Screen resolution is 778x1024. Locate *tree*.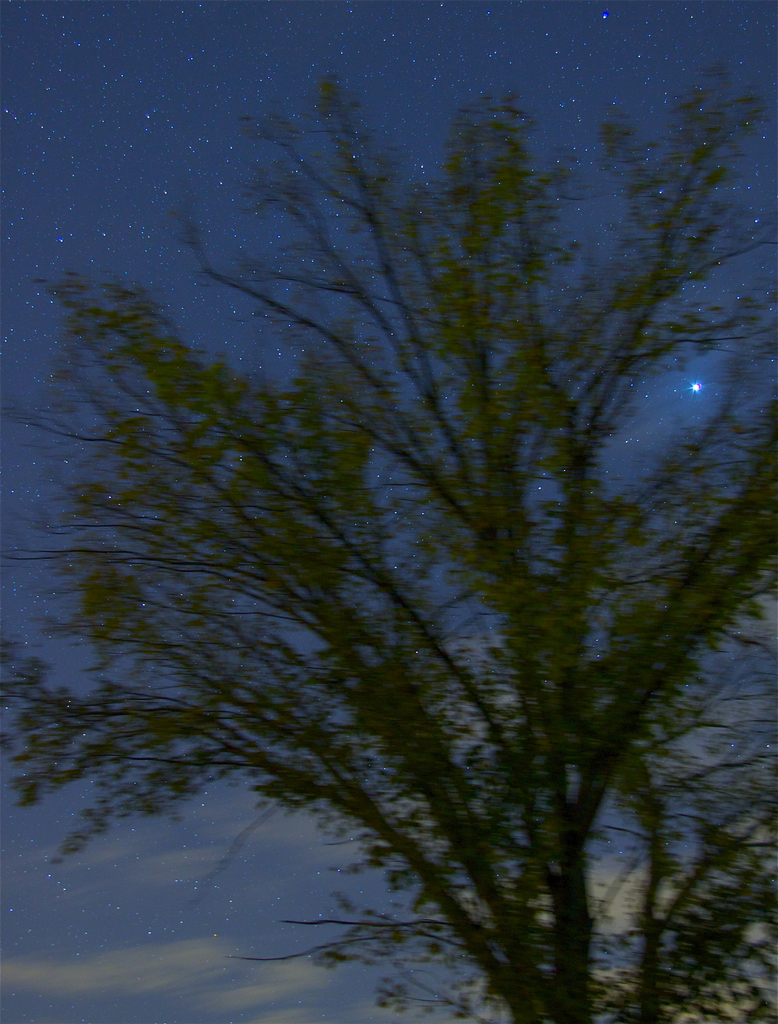
[23, 31, 777, 988].
